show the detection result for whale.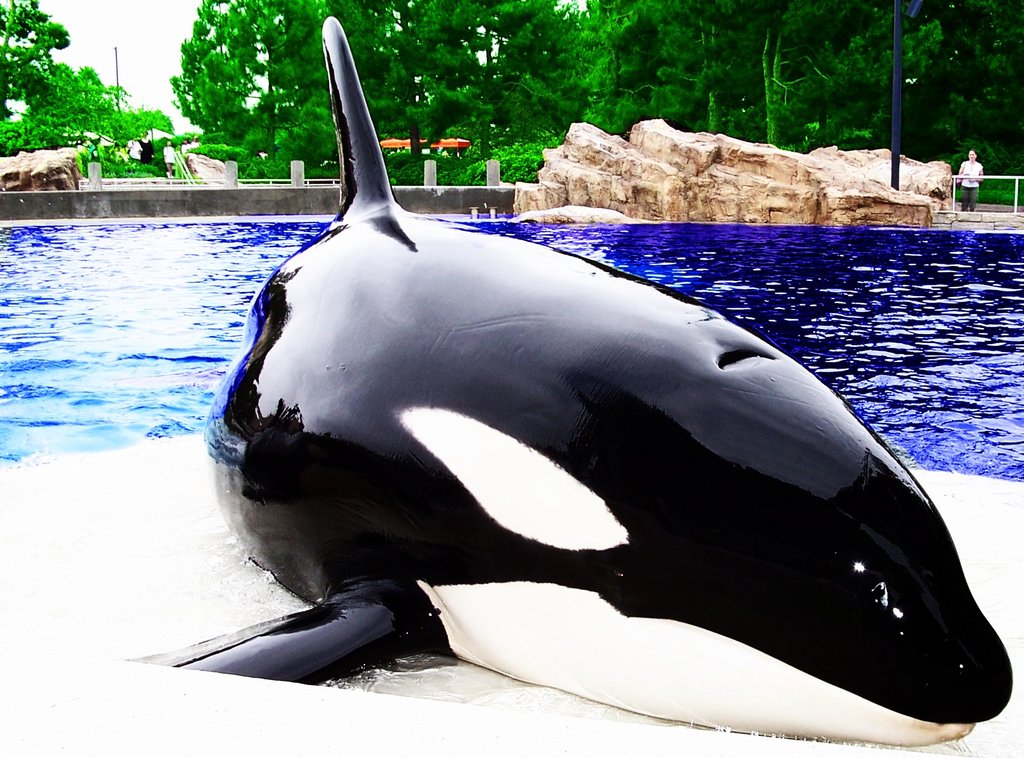
138,11,1021,757.
